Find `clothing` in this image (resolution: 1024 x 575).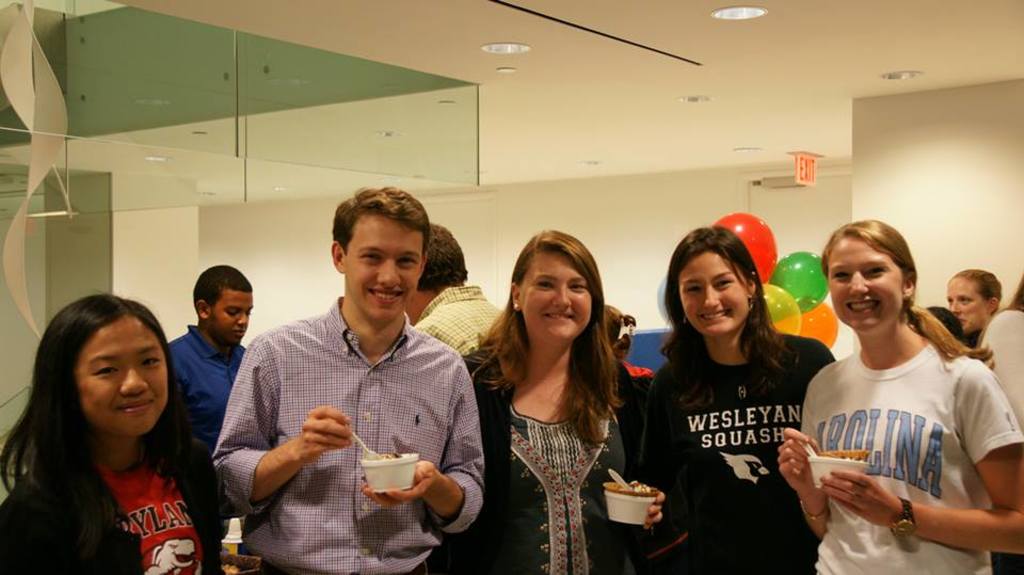
l=199, t=292, r=484, b=574.
